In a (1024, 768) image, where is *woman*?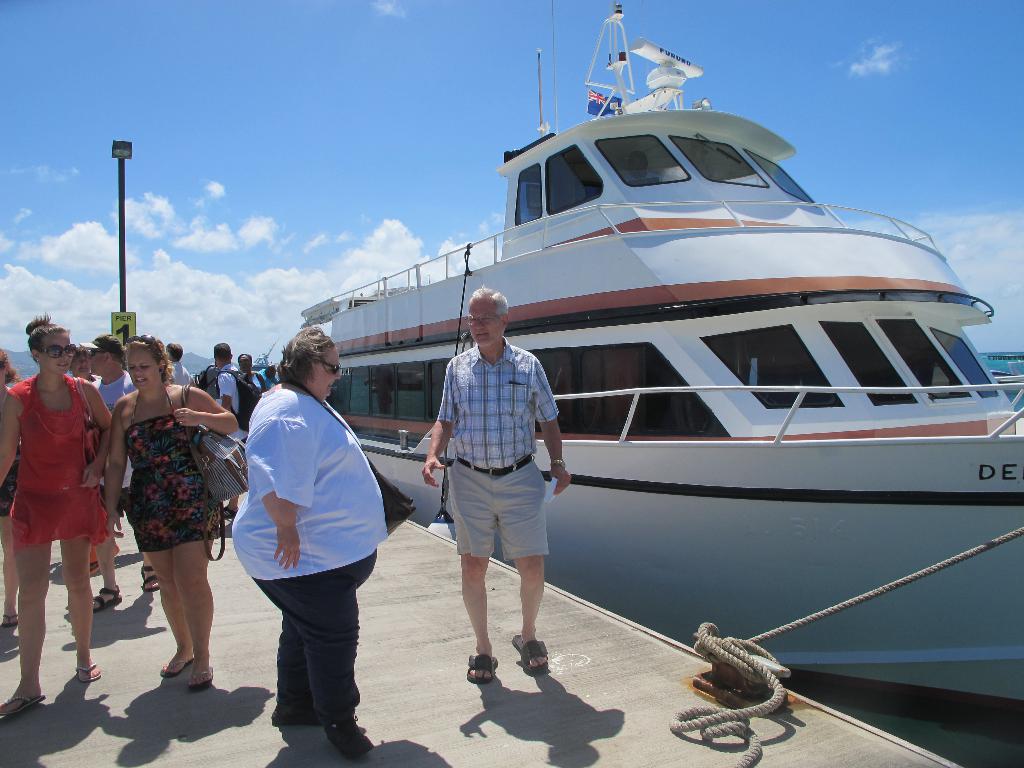
box(231, 324, 391, 757).
